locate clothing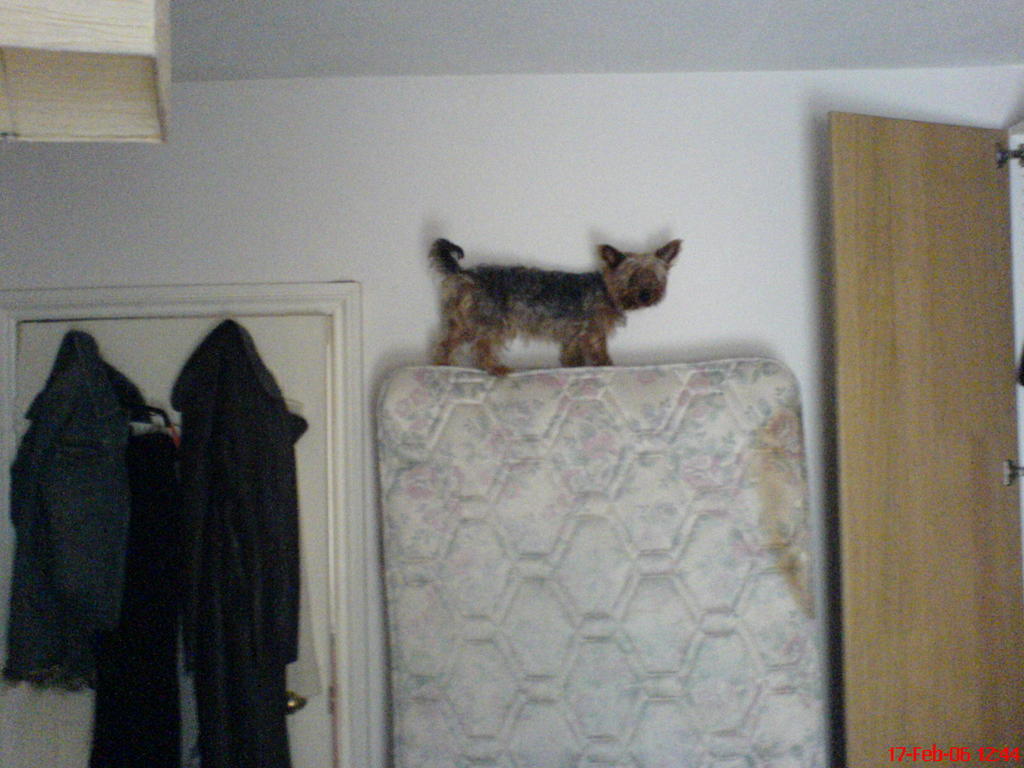
box(1, 328, 136, 694)
